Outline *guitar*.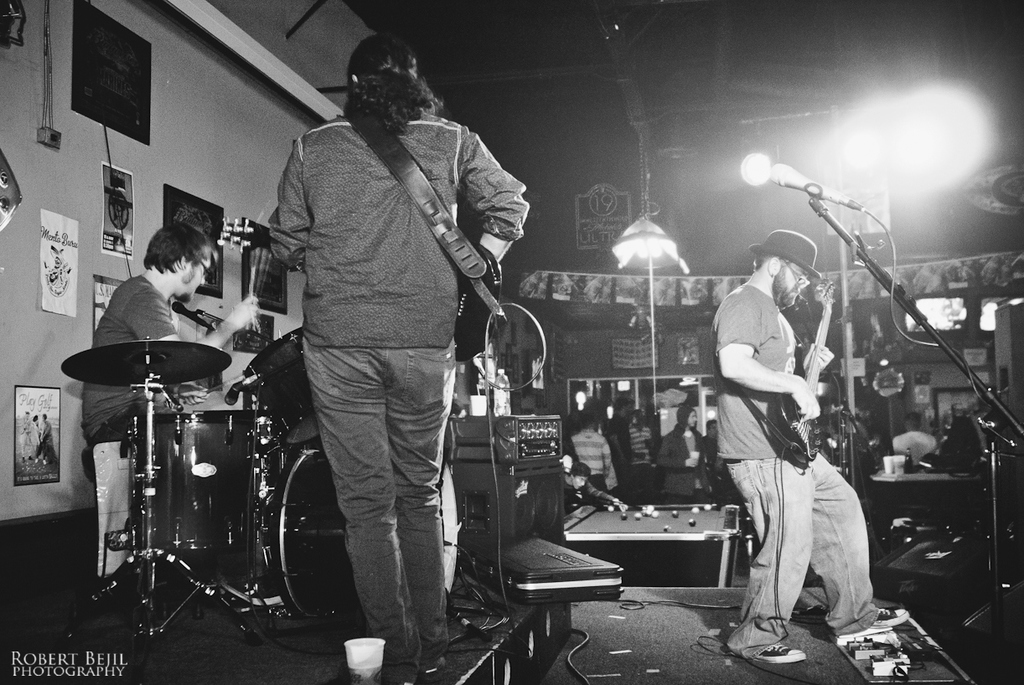
Outline: bbox=(217, 217, 507, 366).
